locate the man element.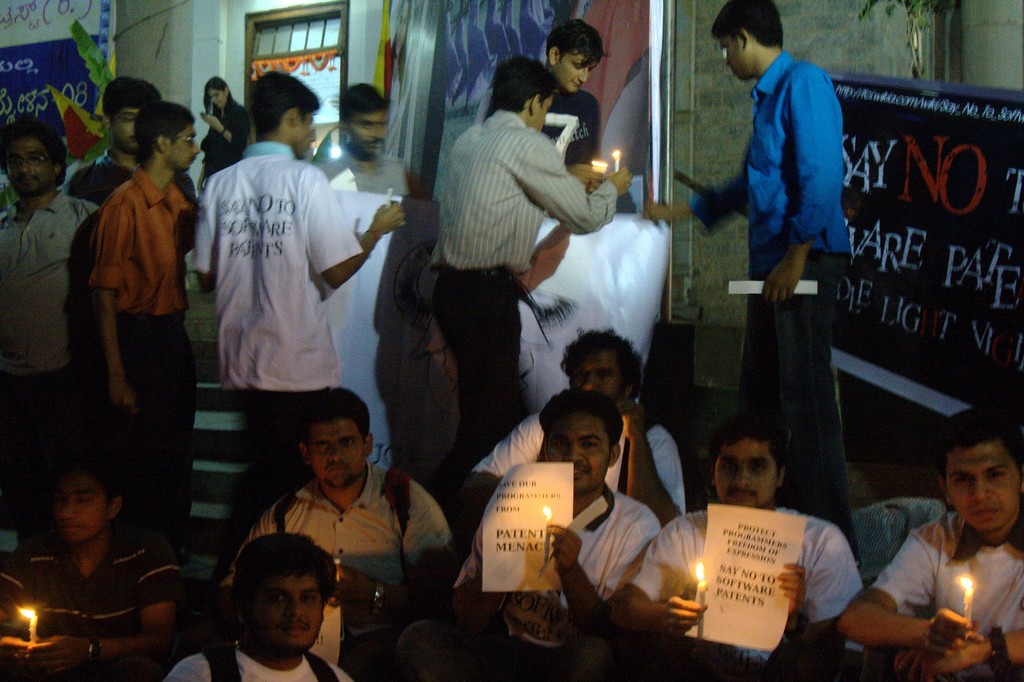
Element bbox: x1=165, y1=532, x2=350, y2=681.
